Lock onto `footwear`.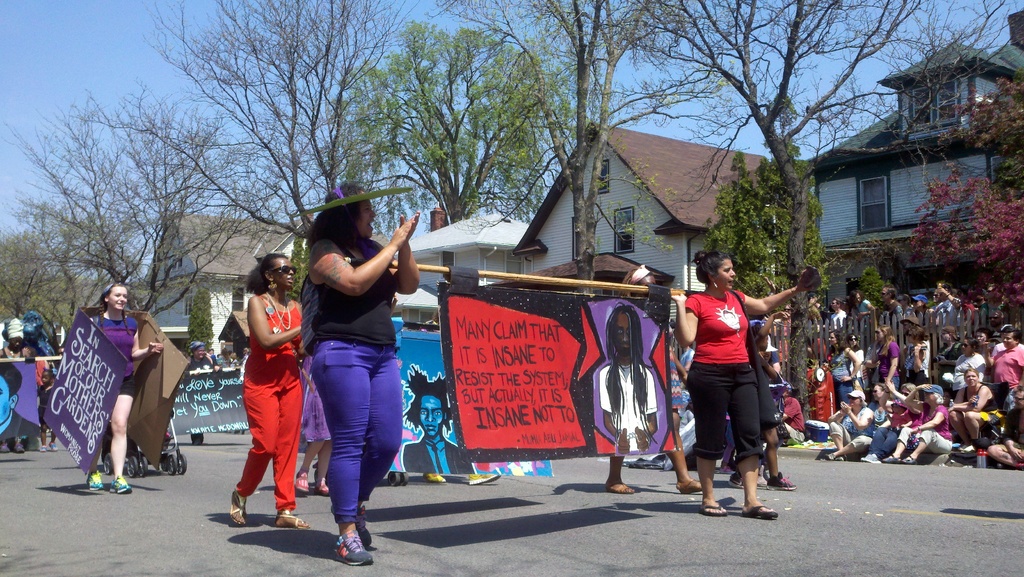
Locked: {"left": 859, "top": 453, "right": 880, "bottom": 465}.
